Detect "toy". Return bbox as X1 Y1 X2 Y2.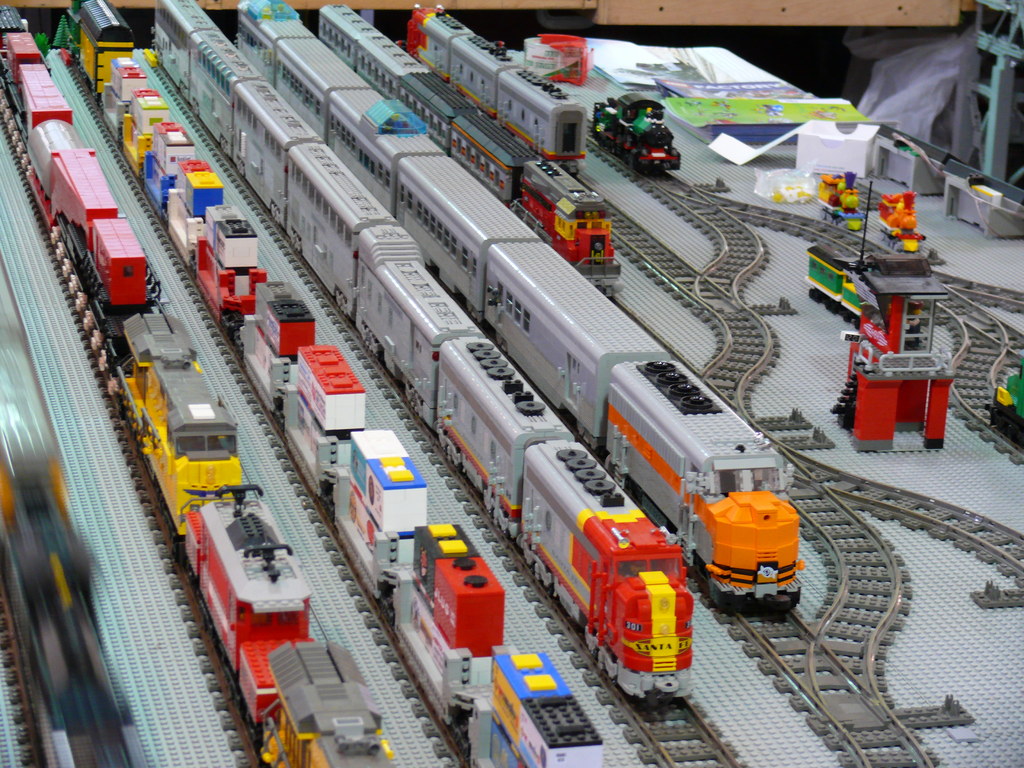
108 314 417 767.
